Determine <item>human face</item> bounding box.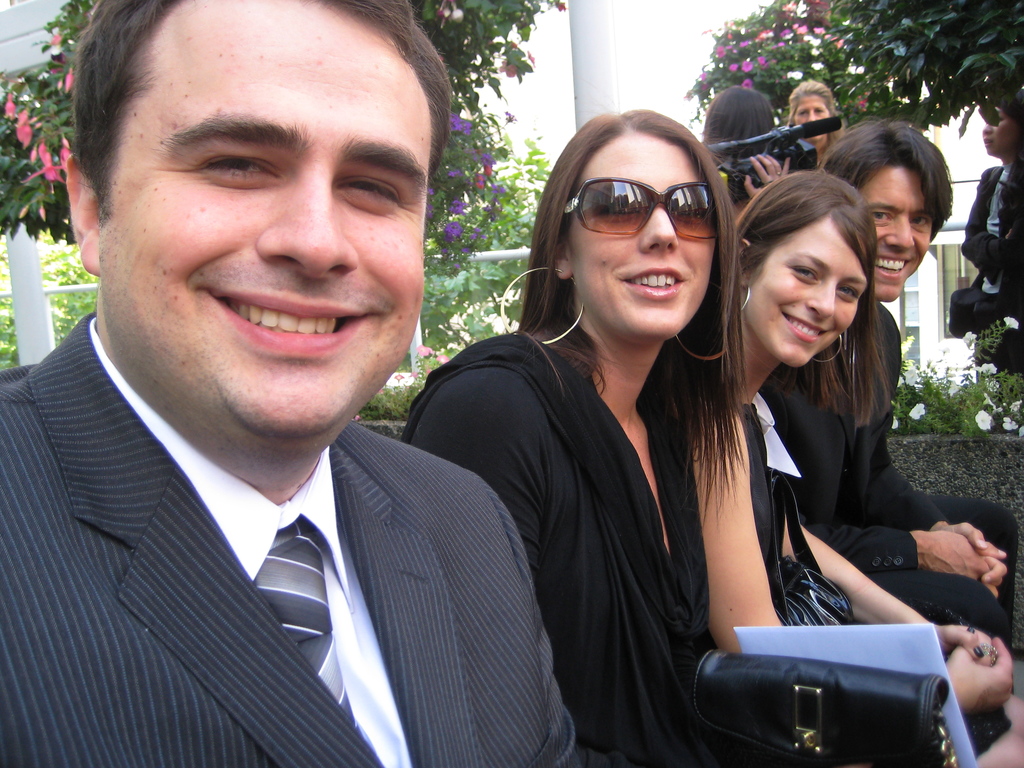
Determined: [755, 216, 864, 362].
